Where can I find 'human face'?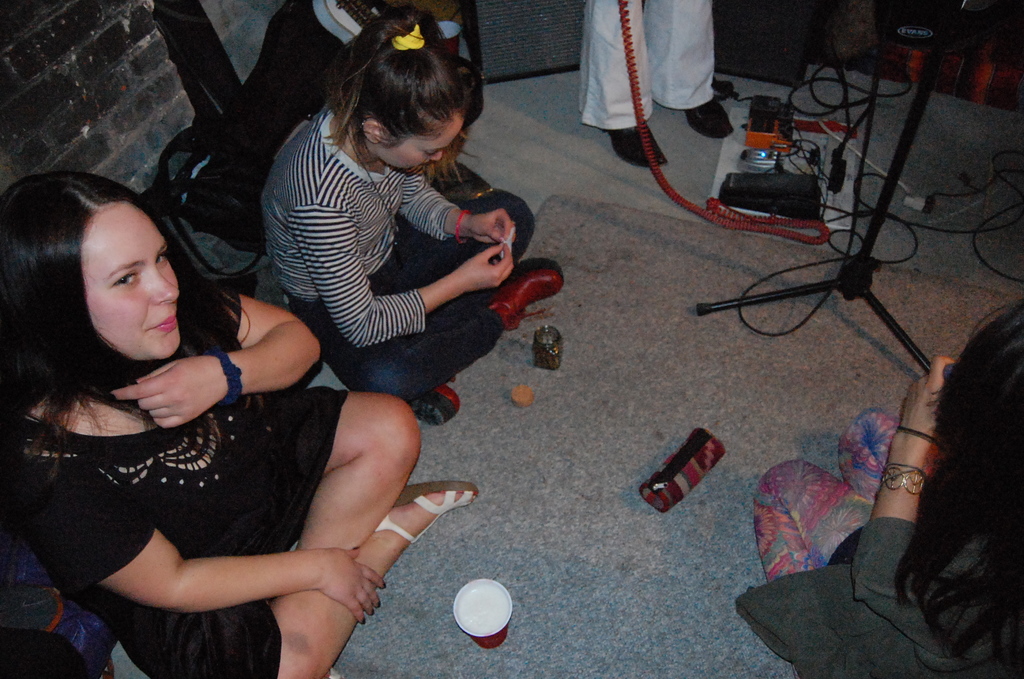
You can find it at 387, 117, 466, 174.
